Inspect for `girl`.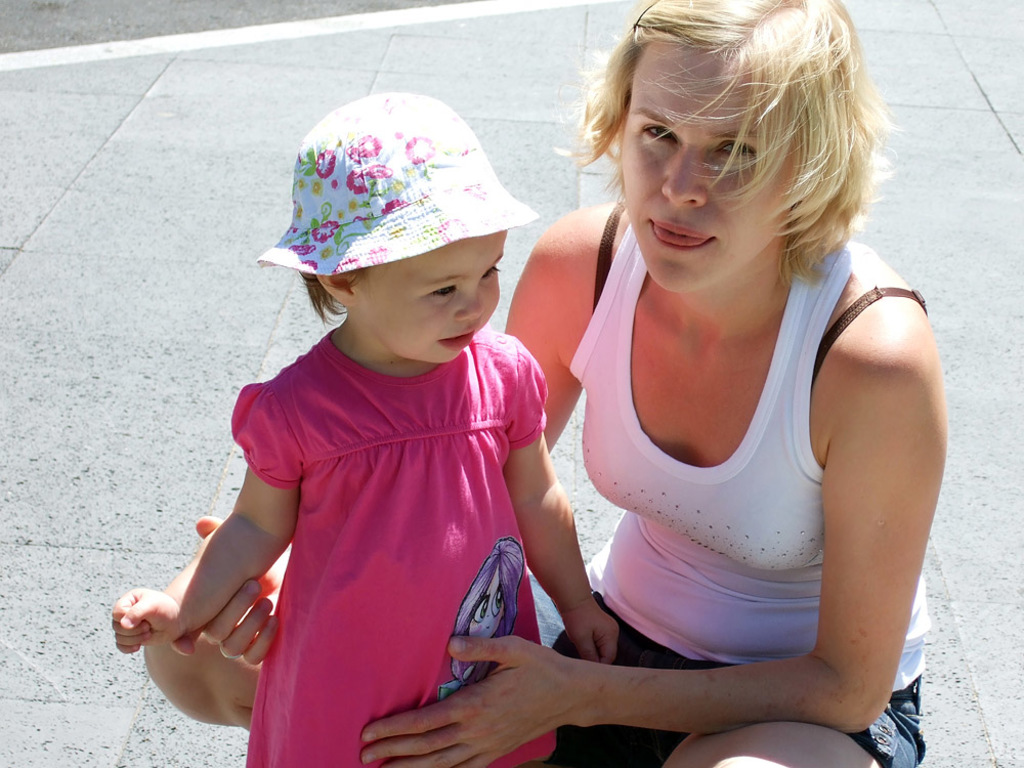
Inspection: Rect(111, 91, 626, 767).
